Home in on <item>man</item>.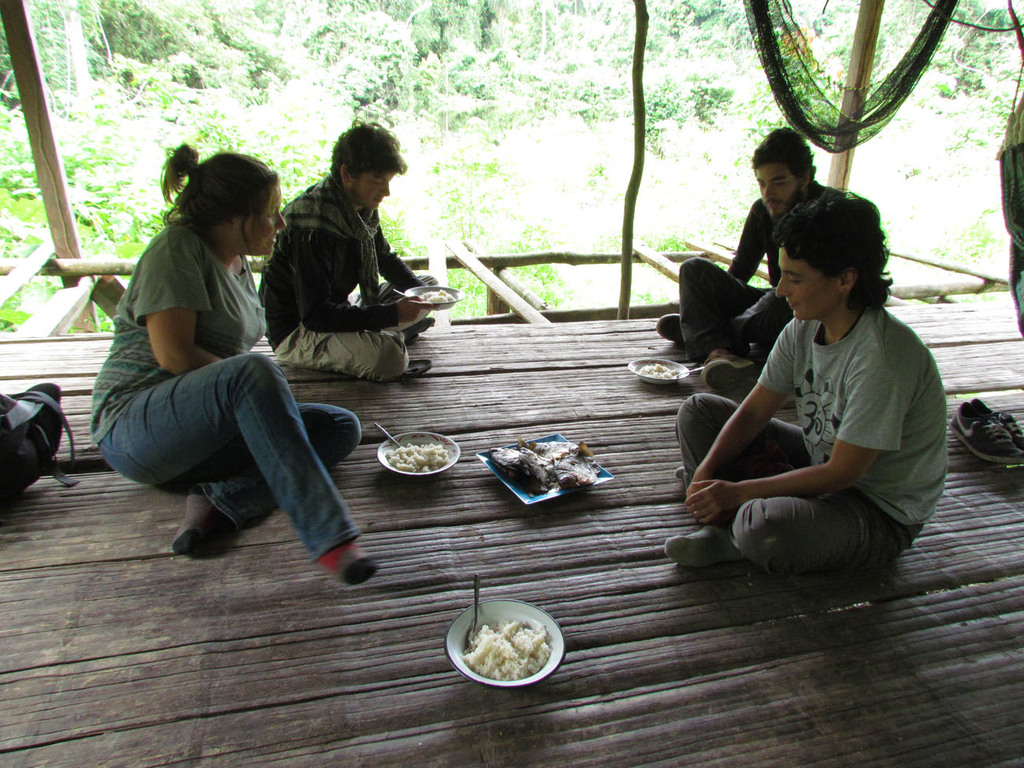
Homed in at x1=242, y1=131, x2=444, y2=411.
